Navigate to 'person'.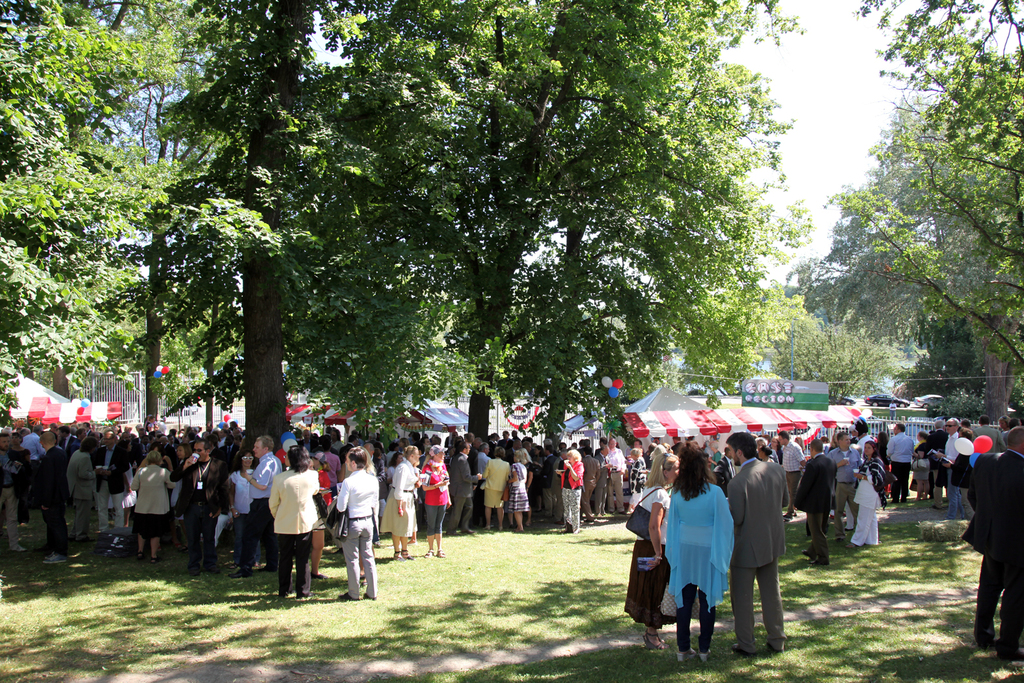
Navigation target: bbox=(39, 433, 70, 563).
